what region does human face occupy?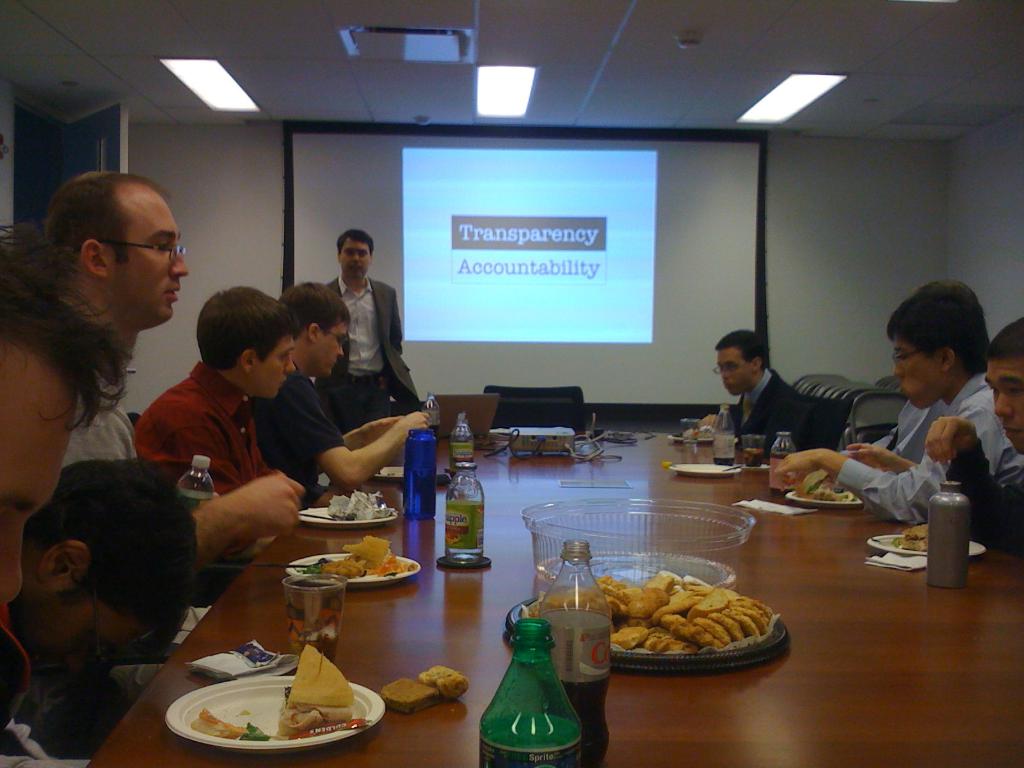
988, 362, 1023, 458.
